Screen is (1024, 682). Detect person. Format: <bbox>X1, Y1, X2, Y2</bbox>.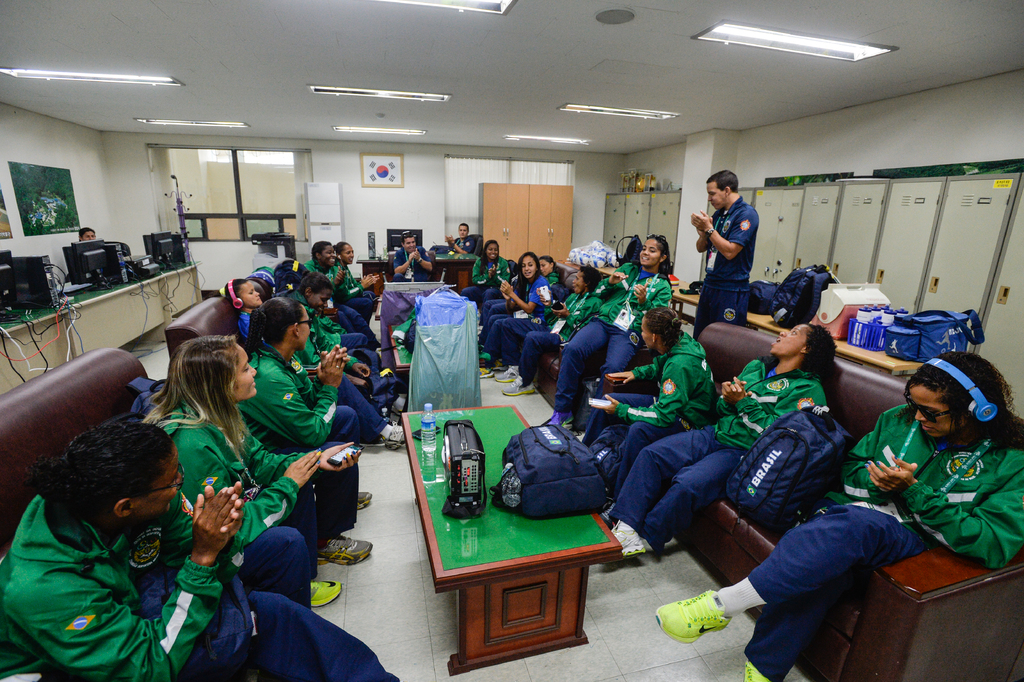
<bbox>700, 163, 778, 363</bbox>.
